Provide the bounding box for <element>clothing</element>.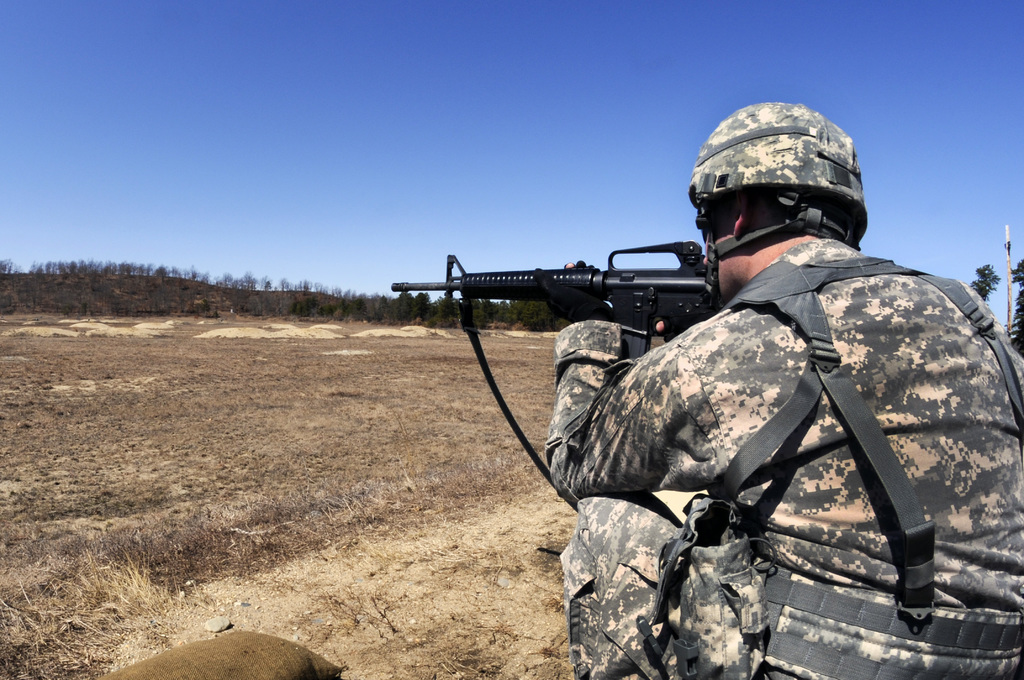
box=[553, 231, 1023, 668].
